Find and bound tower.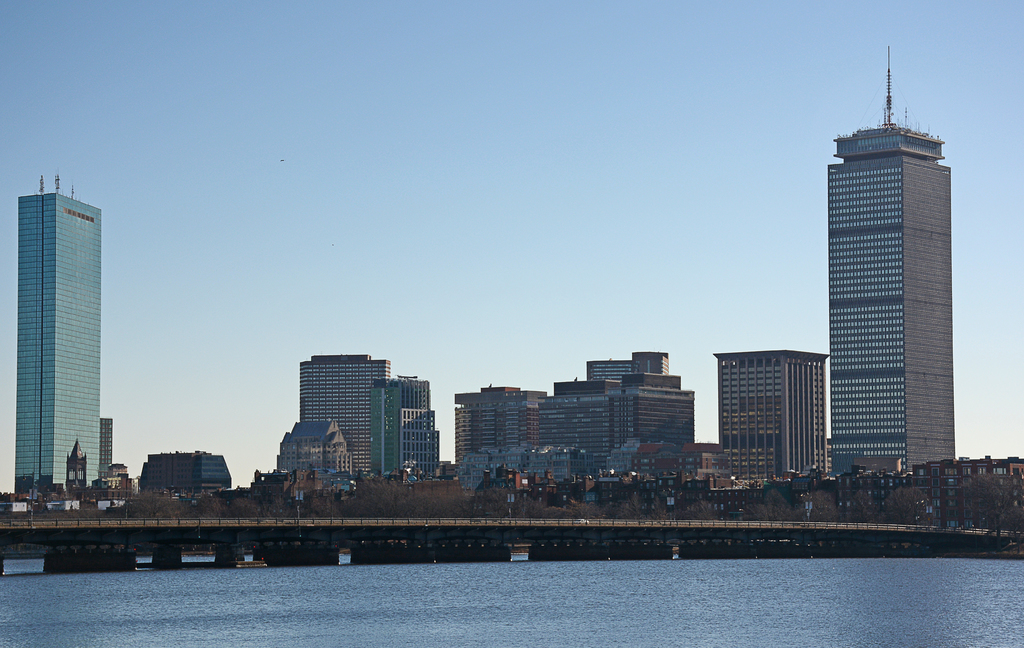
Bound: {"left": 814, "top": 51, "right": 968, "bottom": 489}.
